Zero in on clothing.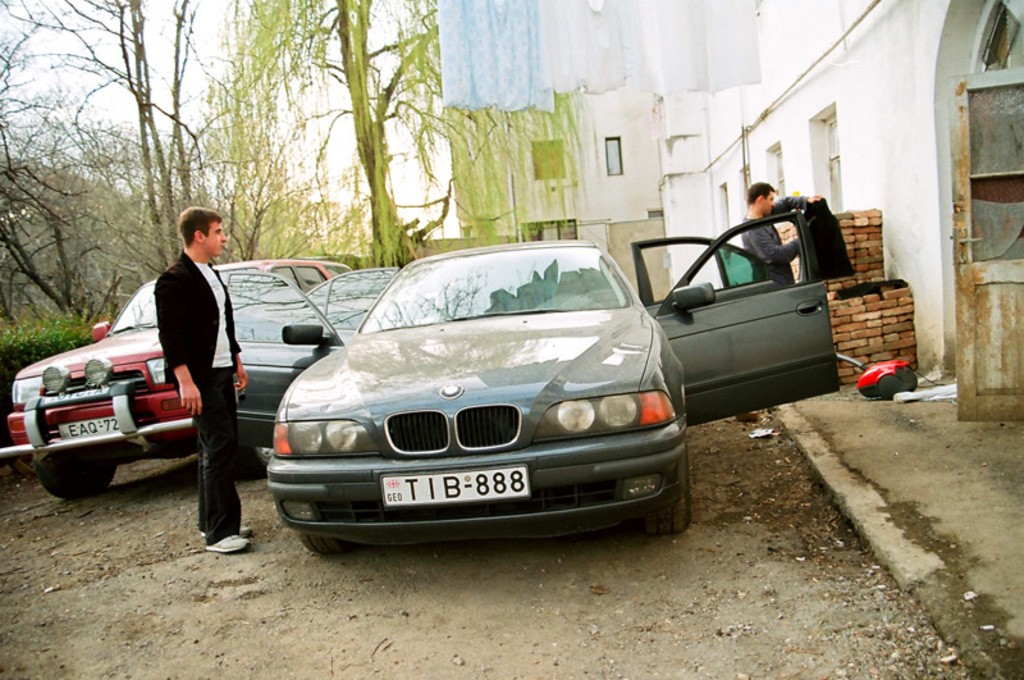
Zeroed in: Rect(164, 250, 243, 543).
